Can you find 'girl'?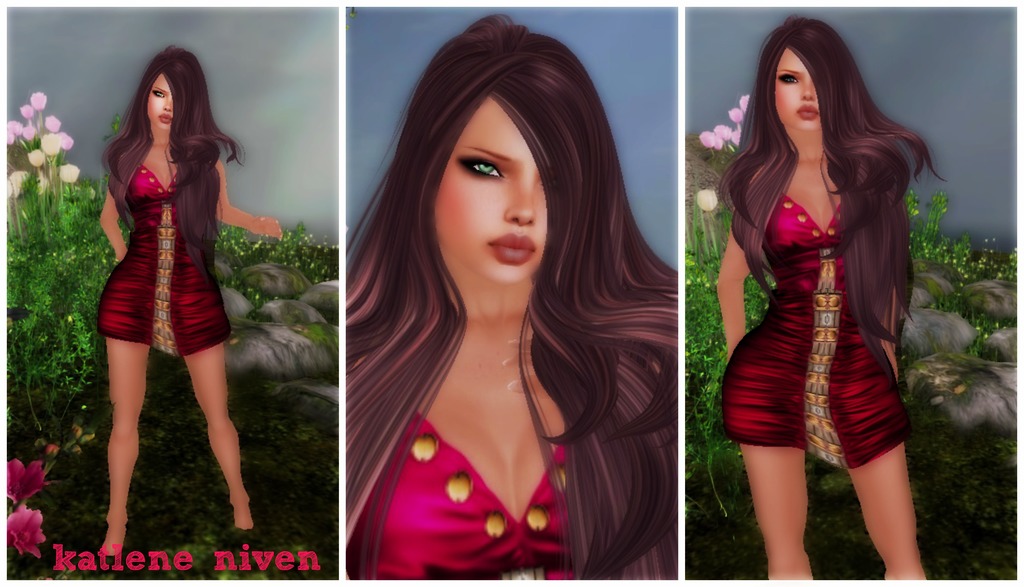
Yes, bounding box: pyautogui.locateOnScreen(347, 14, 677, 581).
